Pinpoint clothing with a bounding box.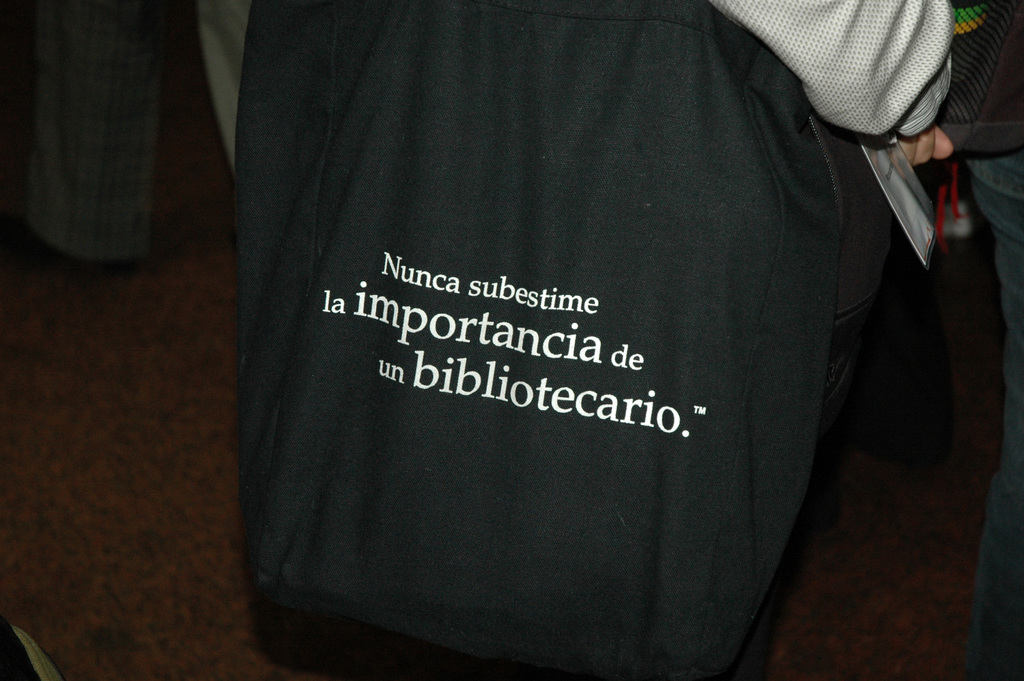
detection(956, 152, 1023, 680).
